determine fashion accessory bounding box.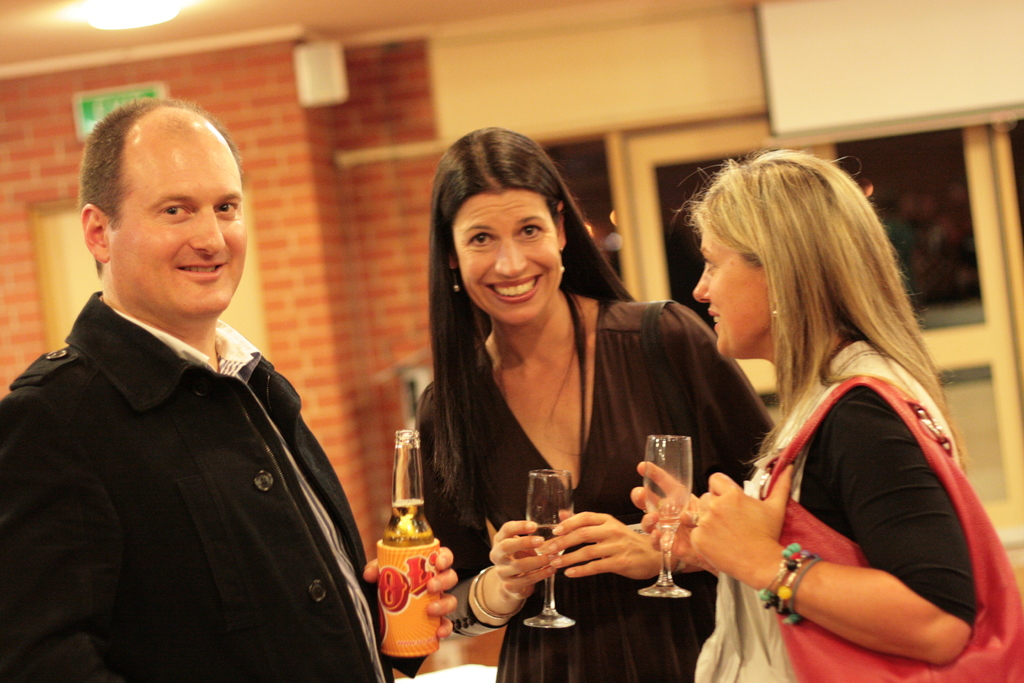
Determined: region(673, 561, 685, 575).
